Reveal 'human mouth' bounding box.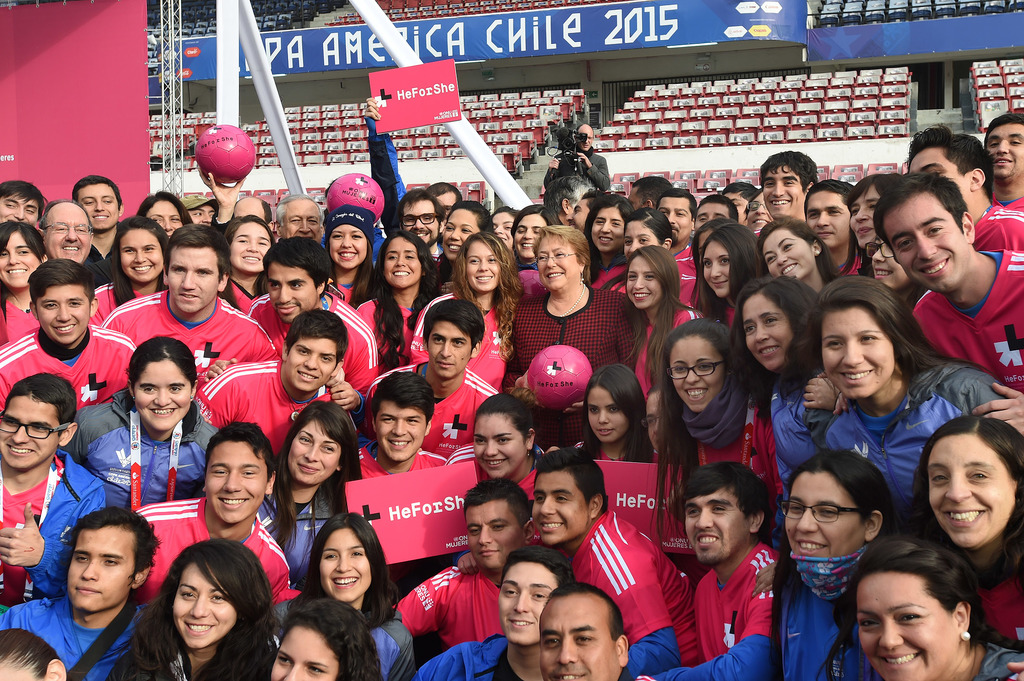
Revealed: box(73, 584, 102, 597).
